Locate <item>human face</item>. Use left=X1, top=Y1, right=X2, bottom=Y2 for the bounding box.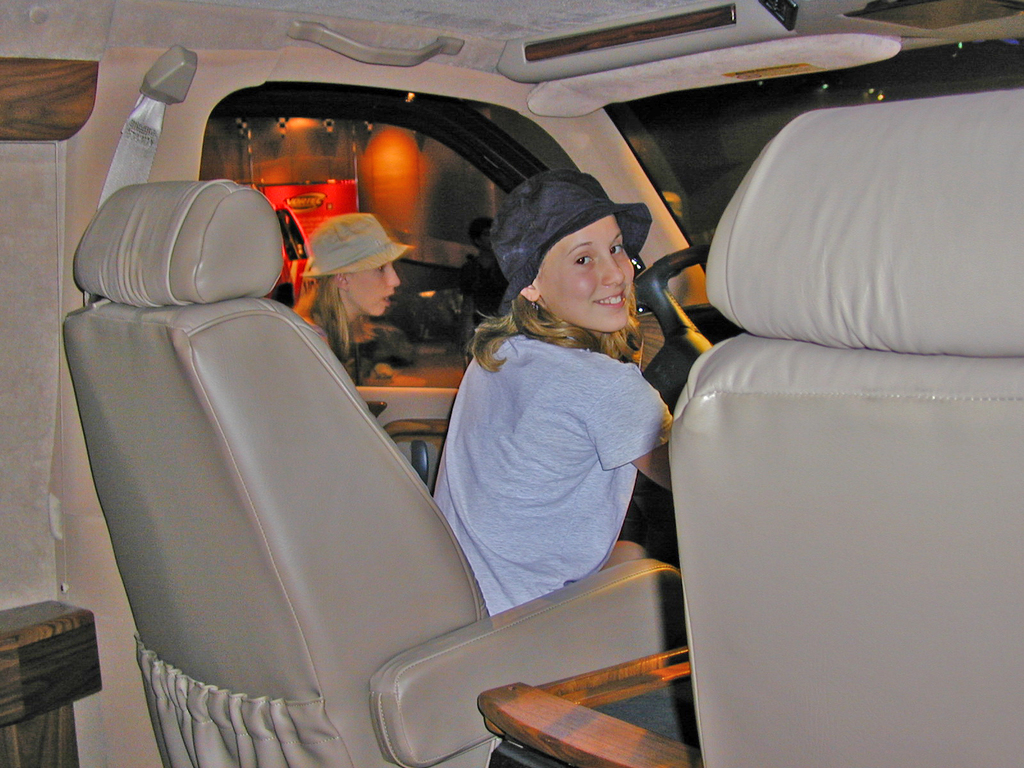
left=478, top=228, right=494, bottom=248.
